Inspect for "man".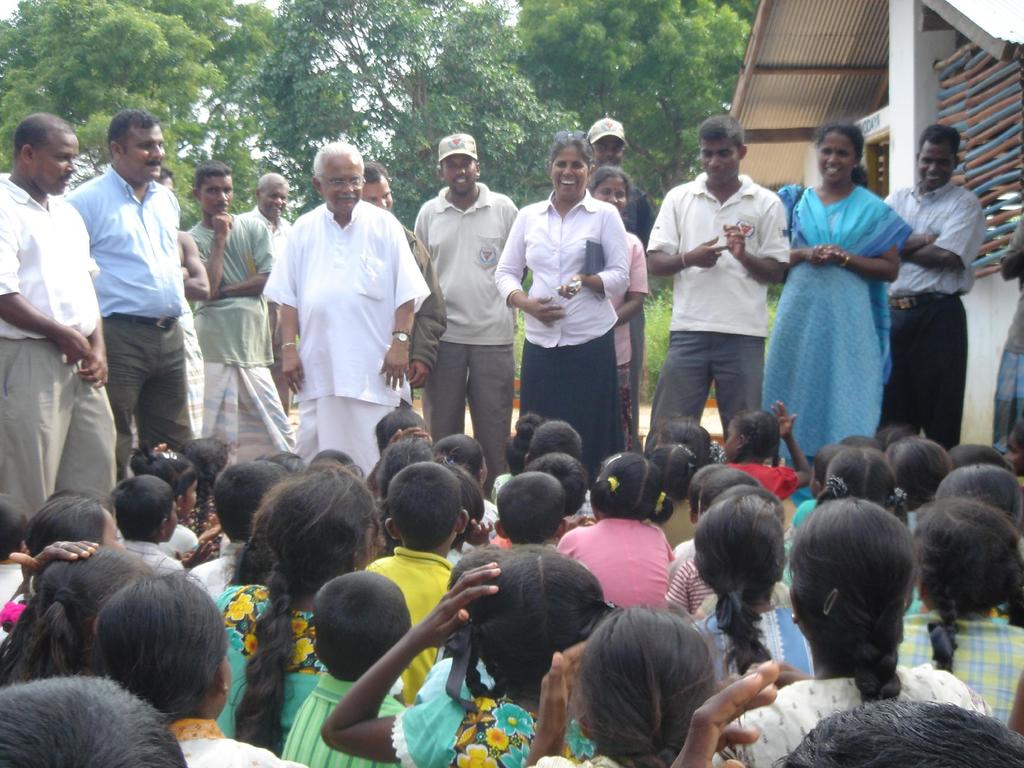
Inspection: crop(419, 132, 525, 497).
